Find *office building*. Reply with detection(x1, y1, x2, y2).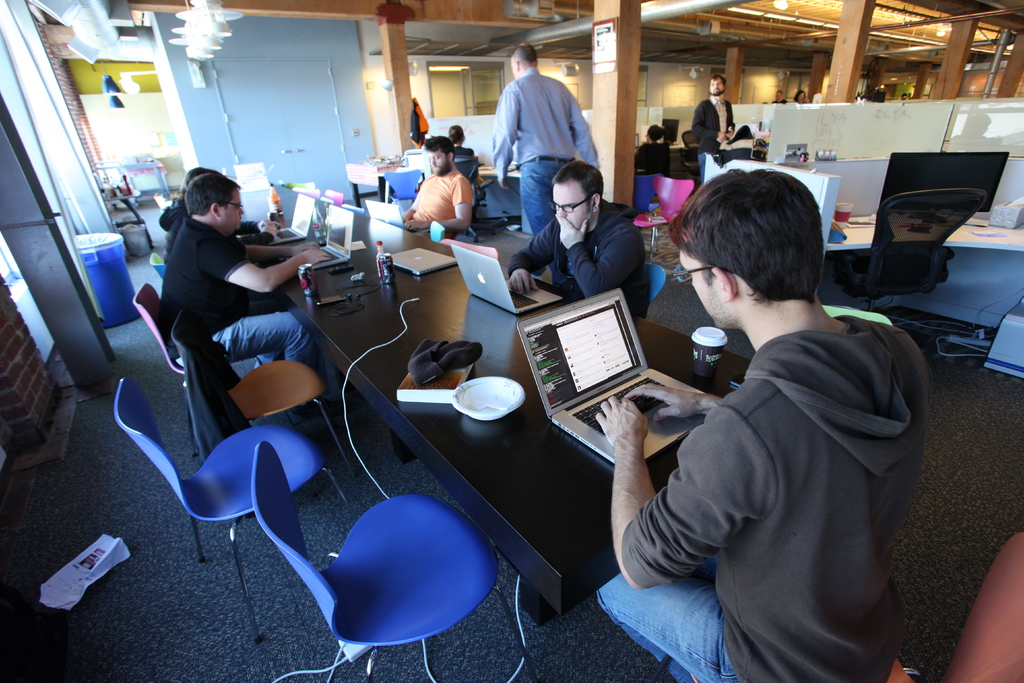
detection(54, 0, 962, 661).
